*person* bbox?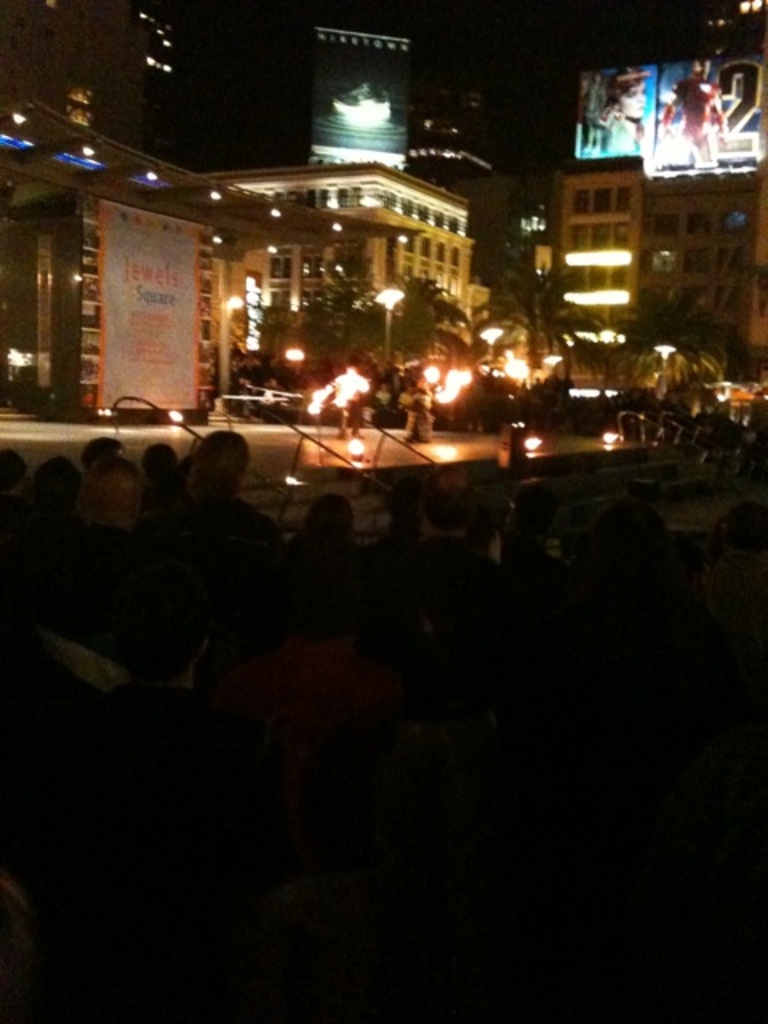
region(662, 53, 728, 163)
